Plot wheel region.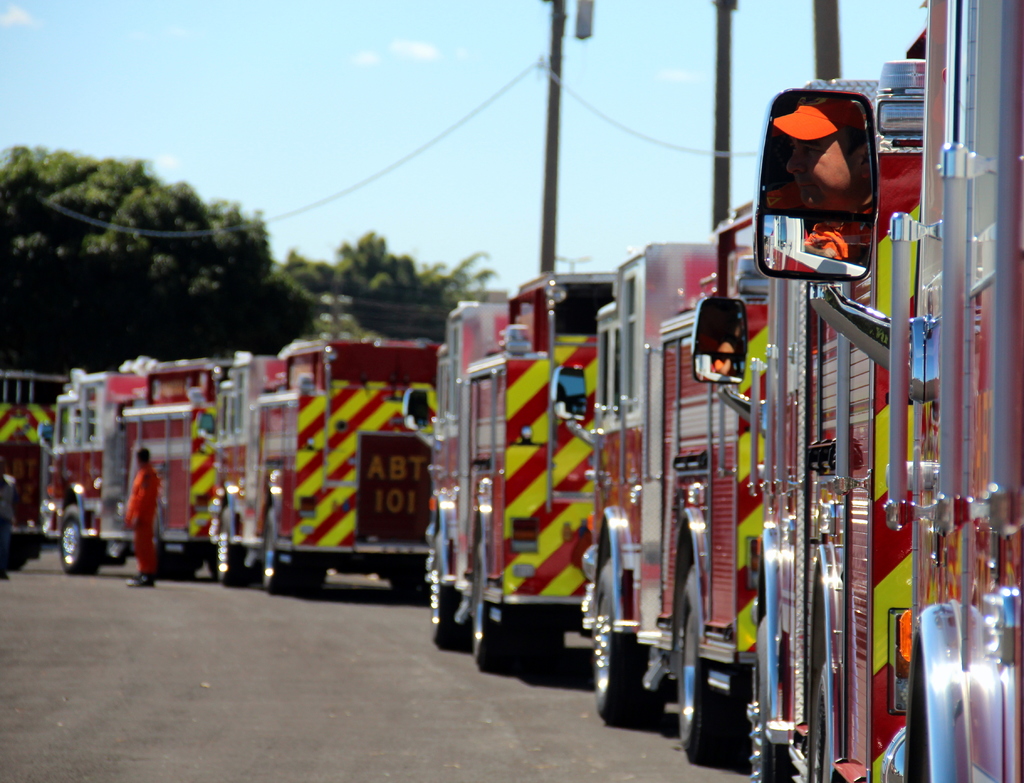
Plotted at [590, 568, 663, 732].
